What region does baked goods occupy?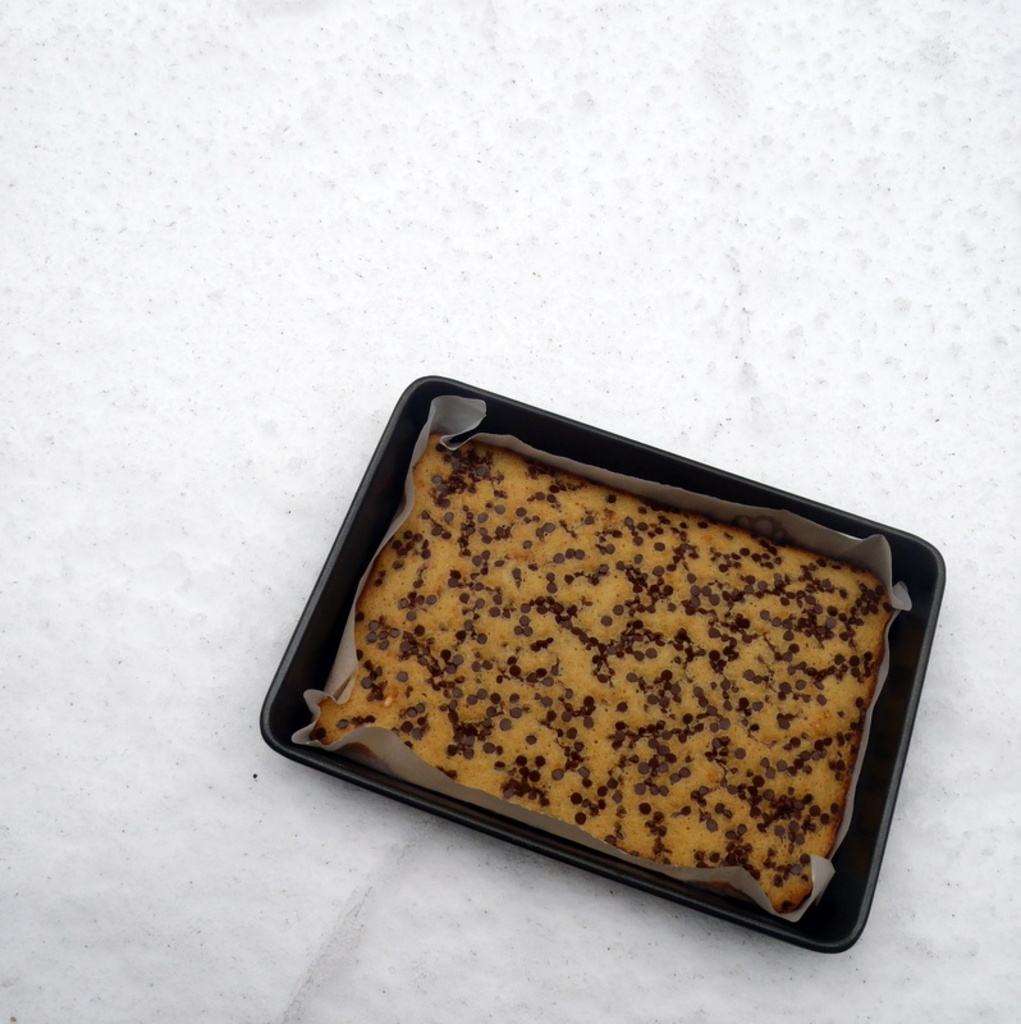
bbox=[303, 430, 901, 913].
